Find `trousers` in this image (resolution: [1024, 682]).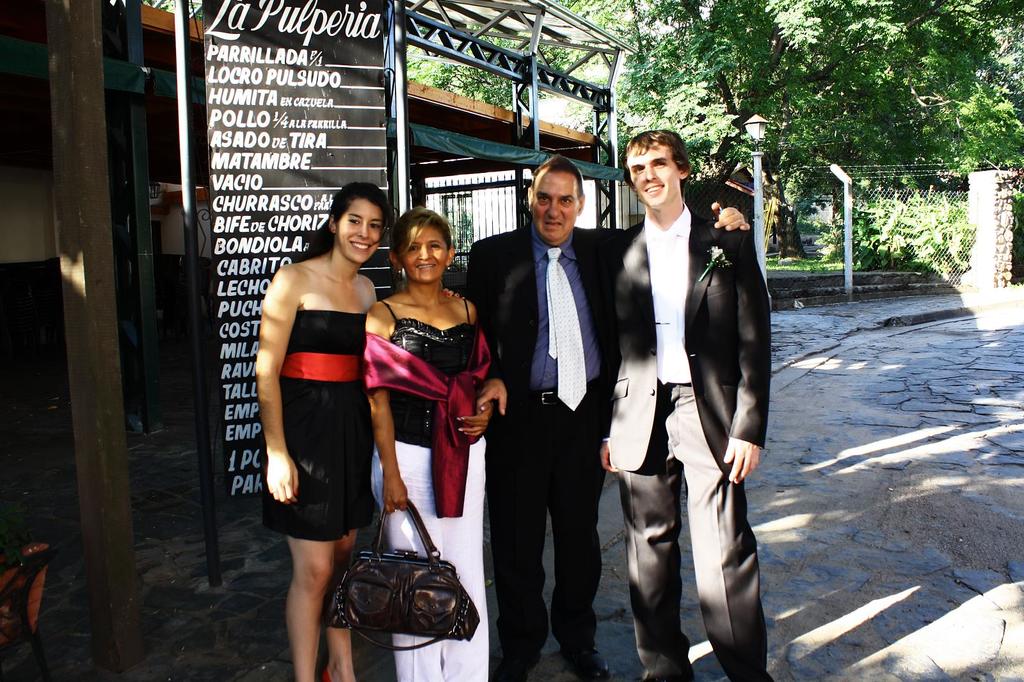
[488,387,615,665].
